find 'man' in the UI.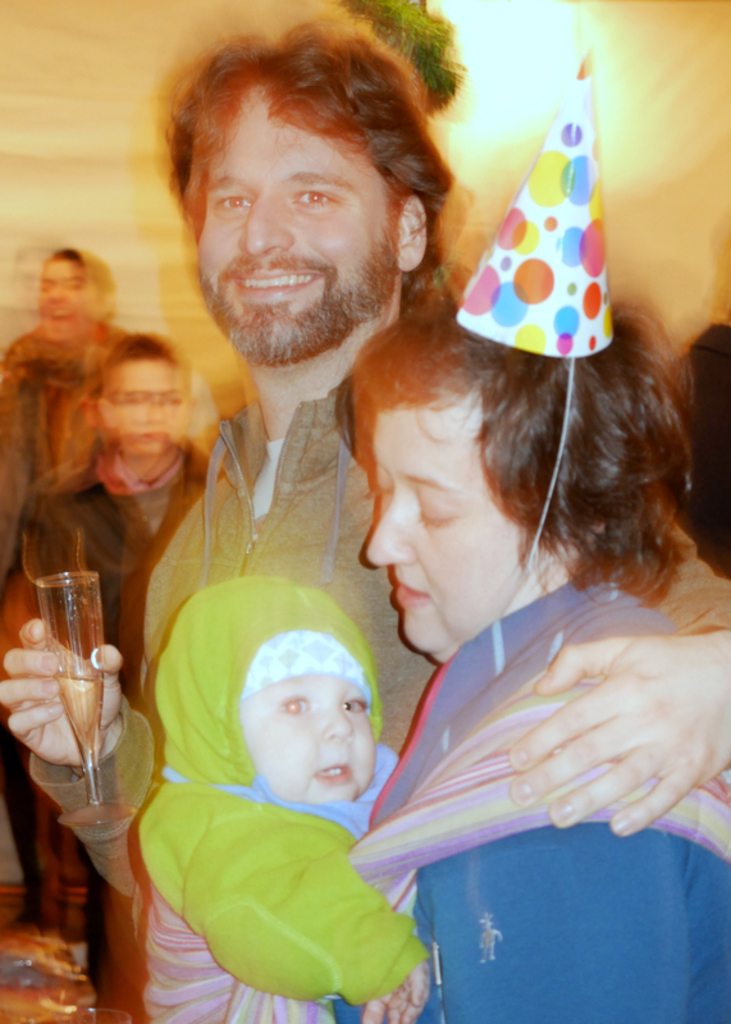
UI element at {"left": 0, "top": 13, "right": 730, "bottom": 899}.
